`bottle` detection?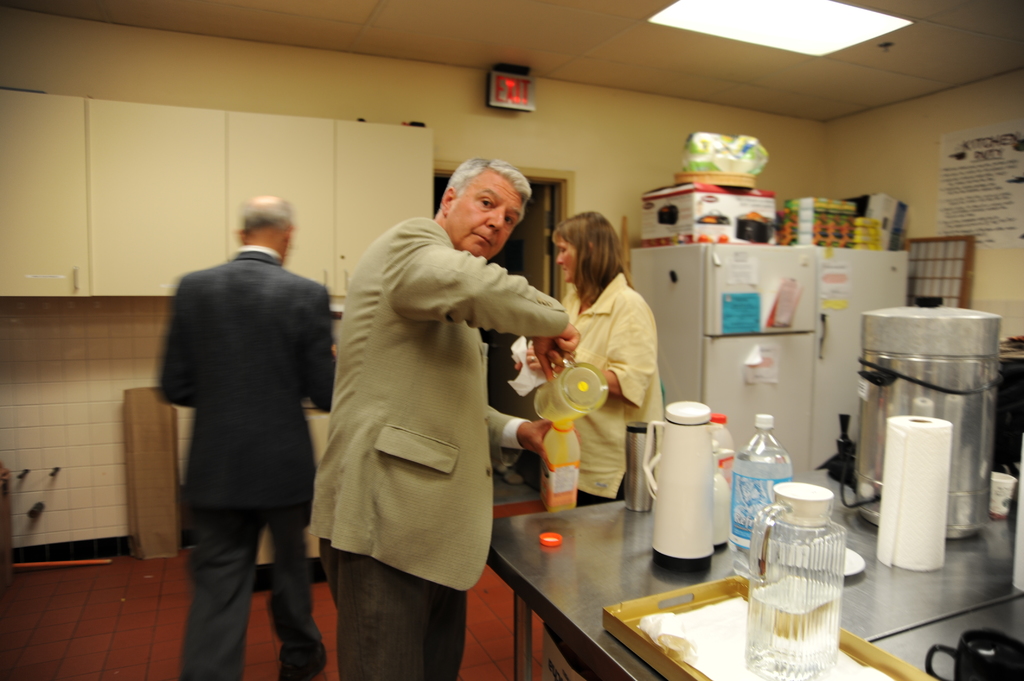
detection(765, 488, 868, 673)
